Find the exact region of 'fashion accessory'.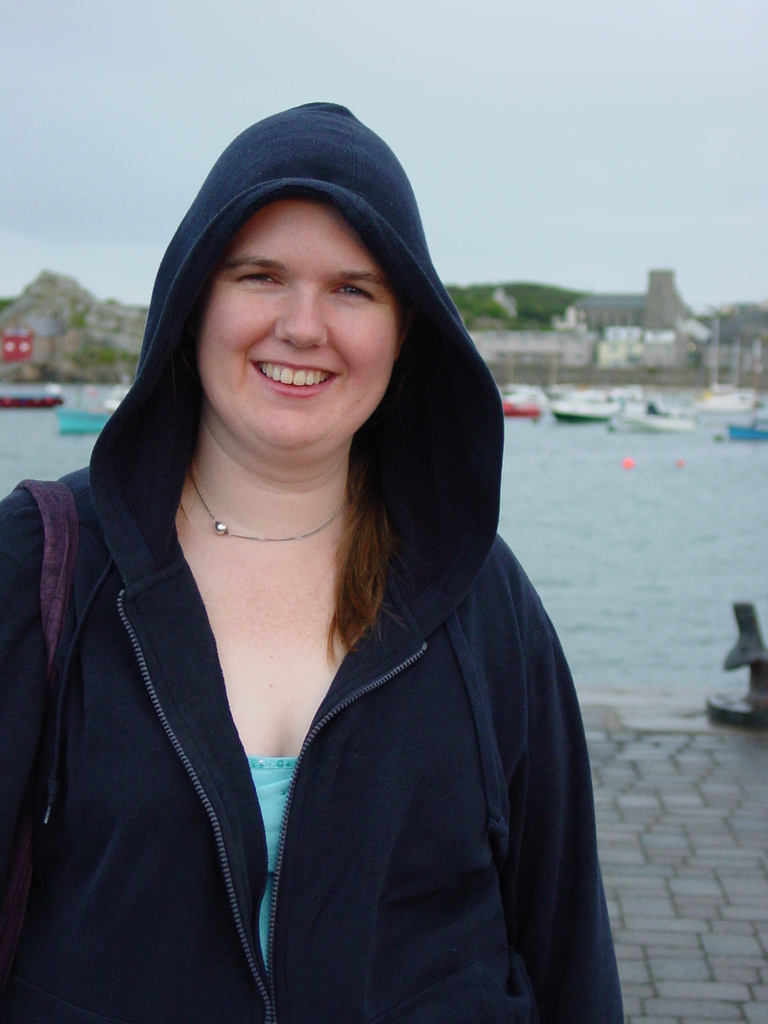
Exact region: <region>0, 474, 76, 964</region>.
